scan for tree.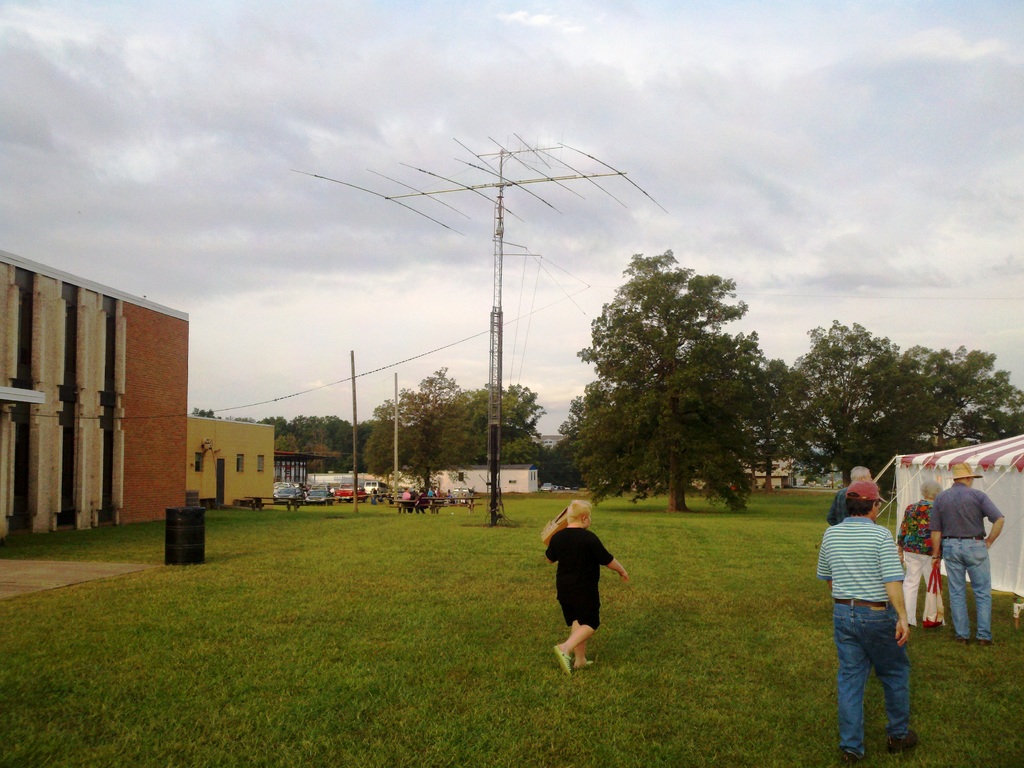
Scan result: left=301, top=415, right=314, bottom=445.
